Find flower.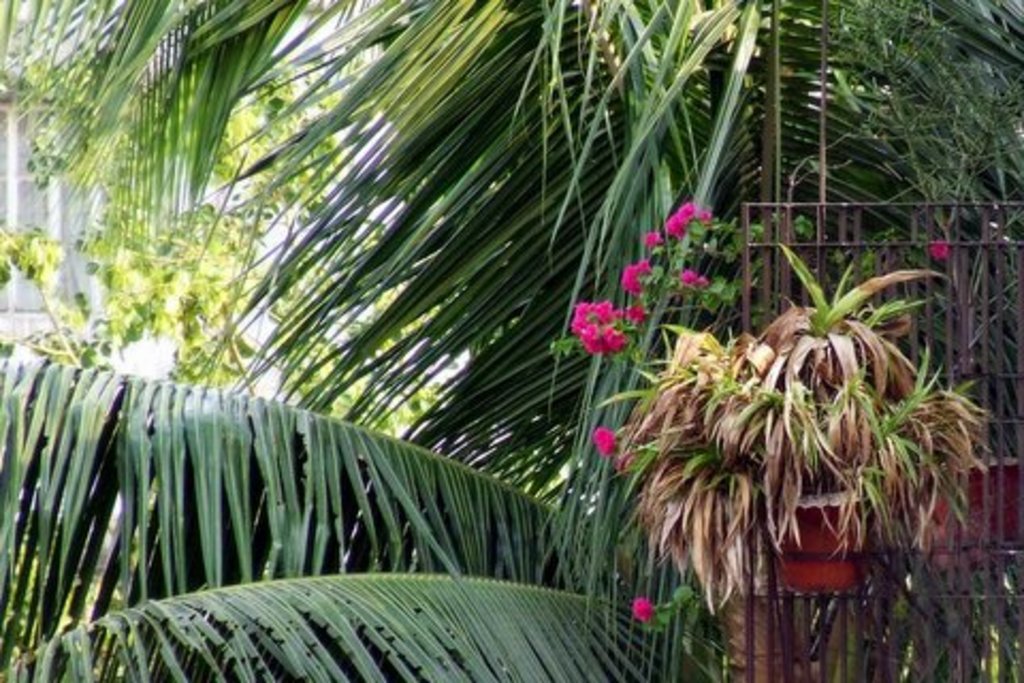
591, 425, 619, 457.
